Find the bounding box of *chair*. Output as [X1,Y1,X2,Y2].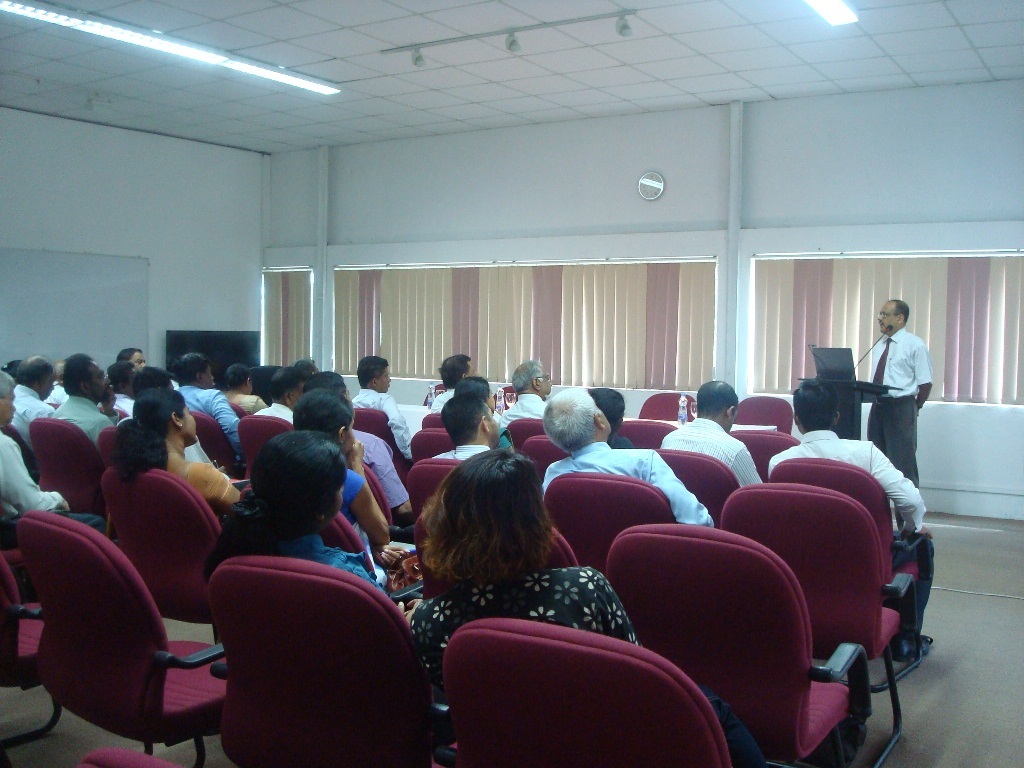
[735,396,796,437].
